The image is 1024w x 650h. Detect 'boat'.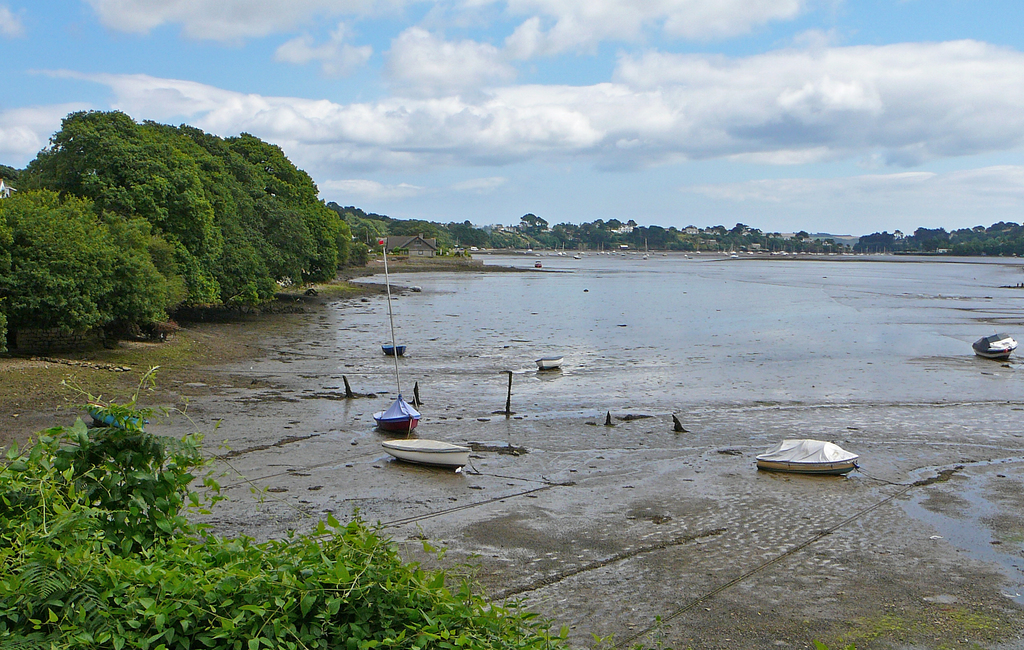
Detection: bbox(970, 331, 1017, 358).
